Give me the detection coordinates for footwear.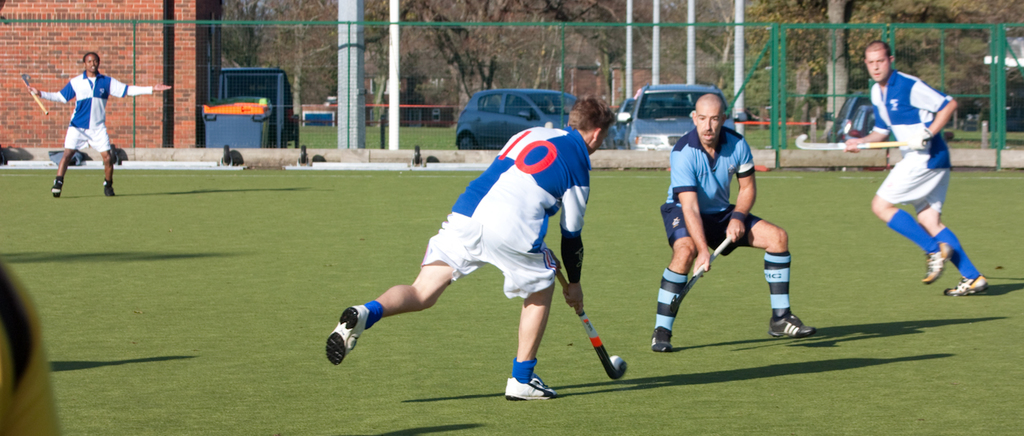
(left=769, top=314, right=821, bottom=333).
